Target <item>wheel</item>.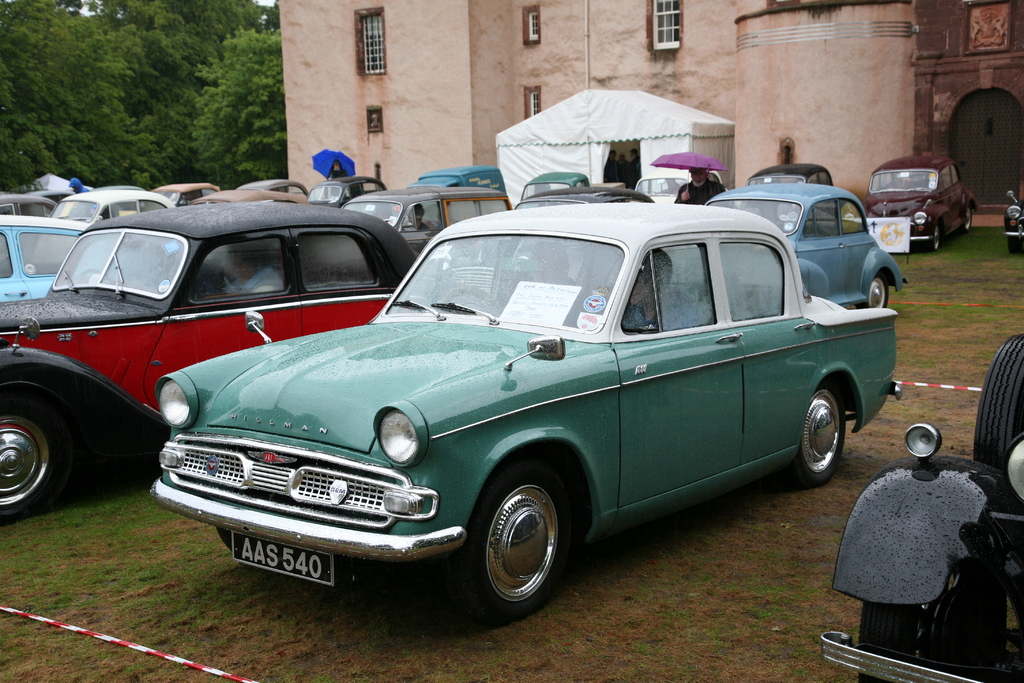
Target region: locate(853, 607, 927, 682).
